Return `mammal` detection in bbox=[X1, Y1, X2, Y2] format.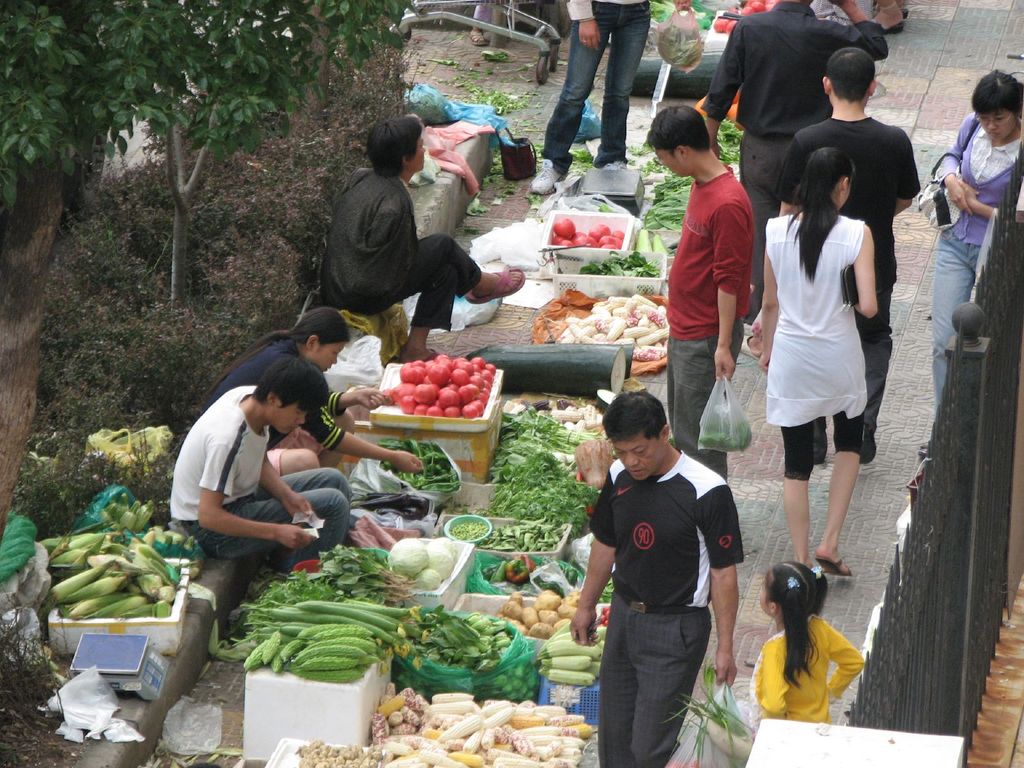
bbox=[873, 0, 909, 31].
